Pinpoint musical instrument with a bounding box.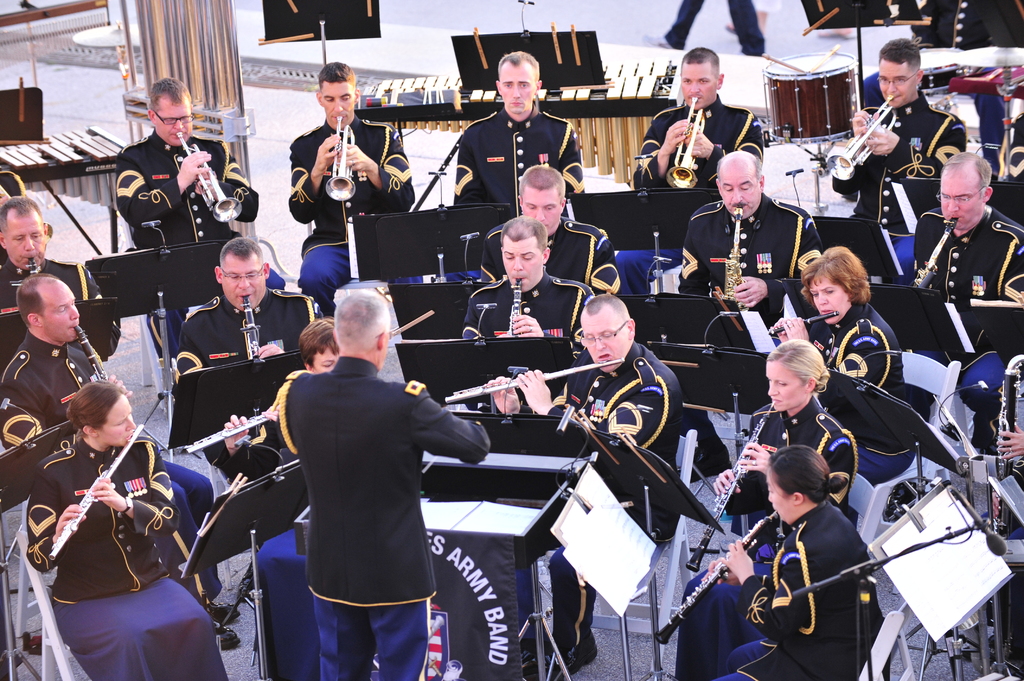
(left=167, top=127, right=248, bottom=230).
